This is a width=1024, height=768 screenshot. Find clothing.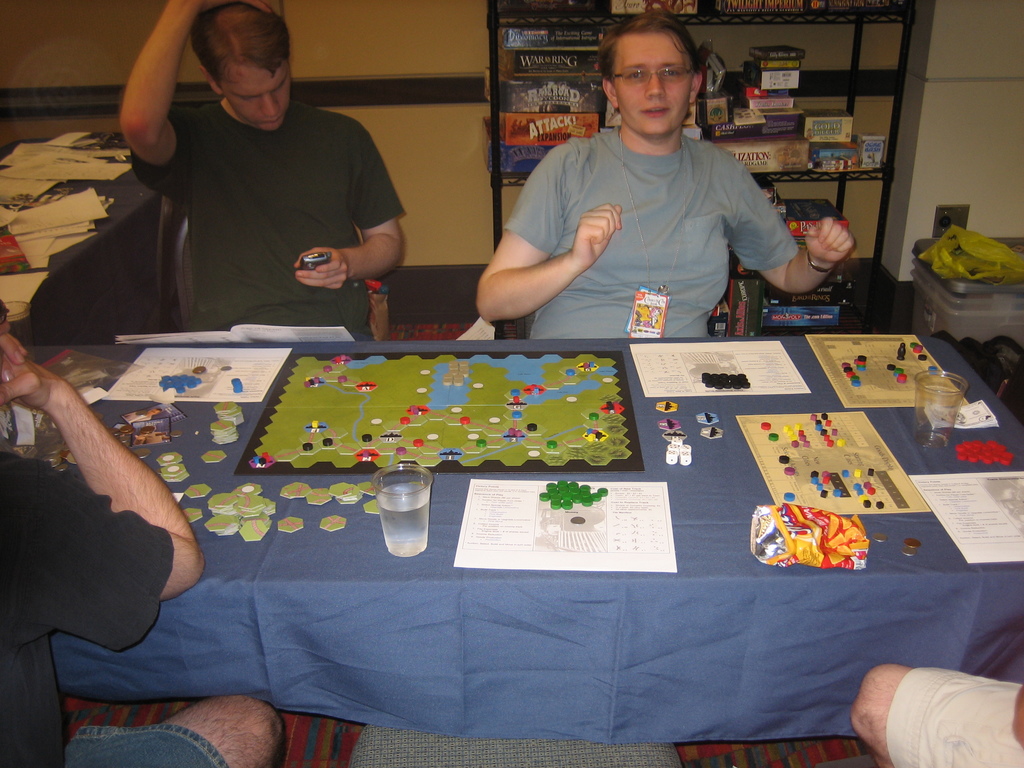
Bounding box: x1=881 y1=664 x2=1023 y2=767.
